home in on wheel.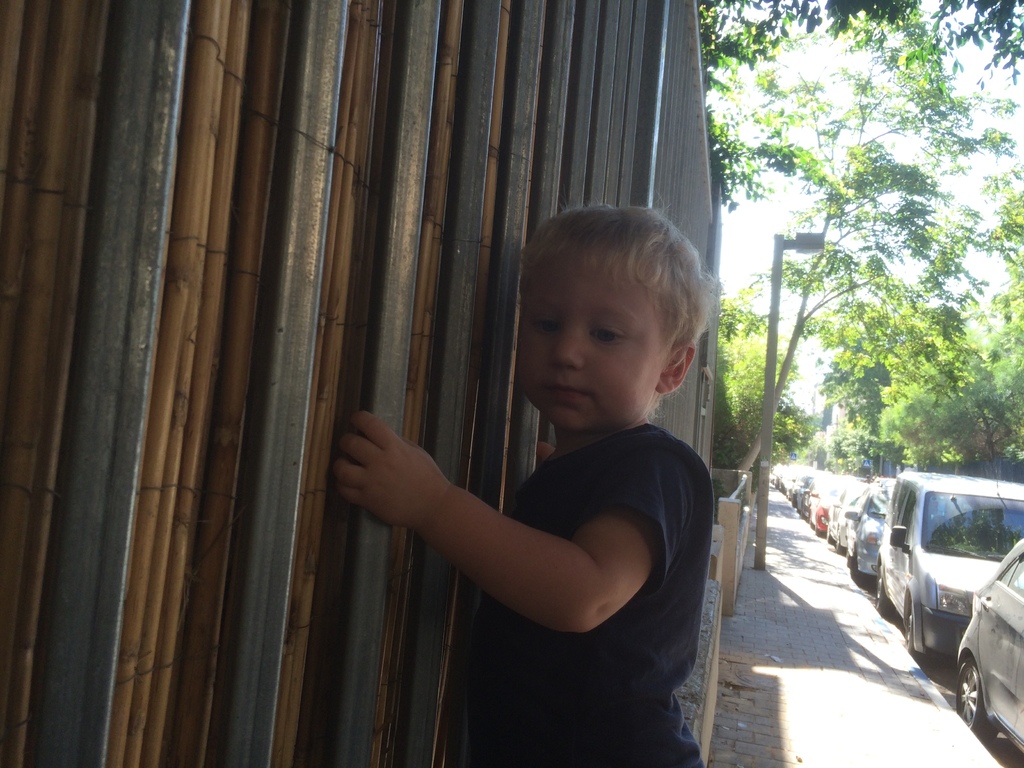
Homed in at [904,605,940,671].
